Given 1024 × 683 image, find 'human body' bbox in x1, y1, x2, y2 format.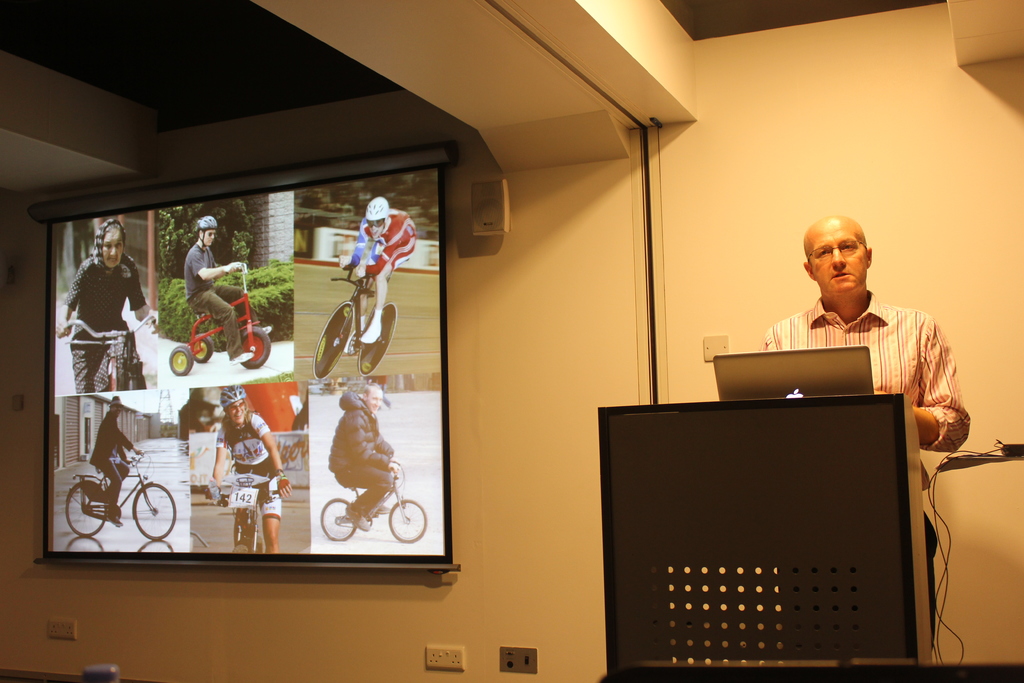
91, 411, 141, 523.
